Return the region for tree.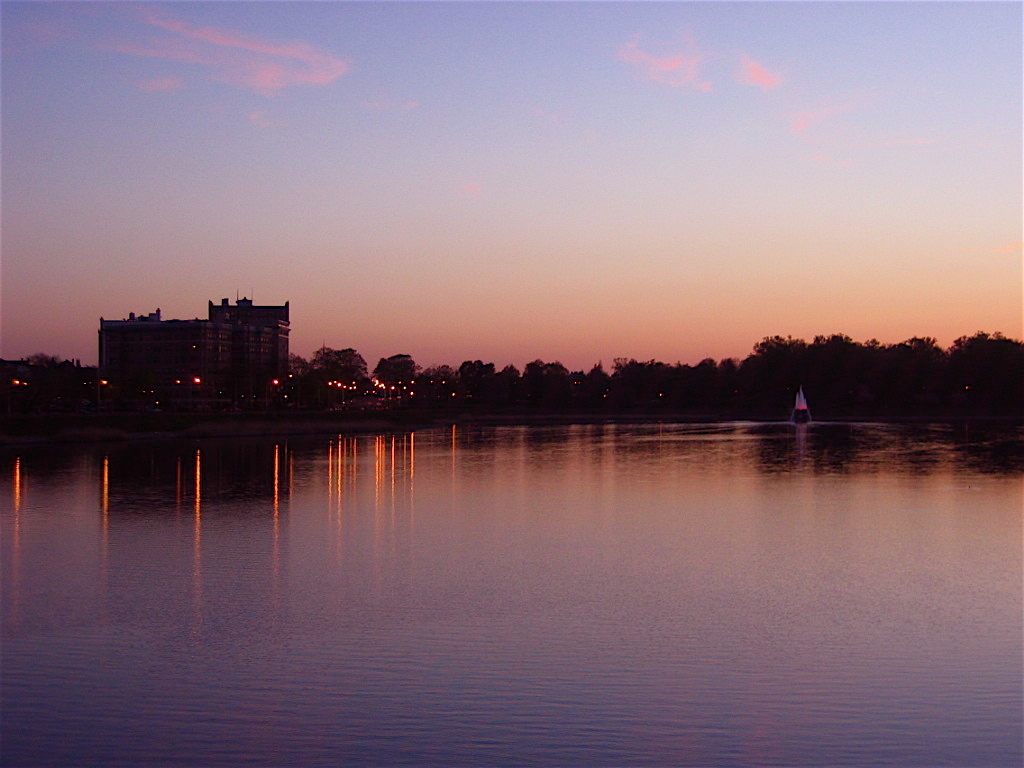
<bbox>458, 358, 493, 405</bbox>.
